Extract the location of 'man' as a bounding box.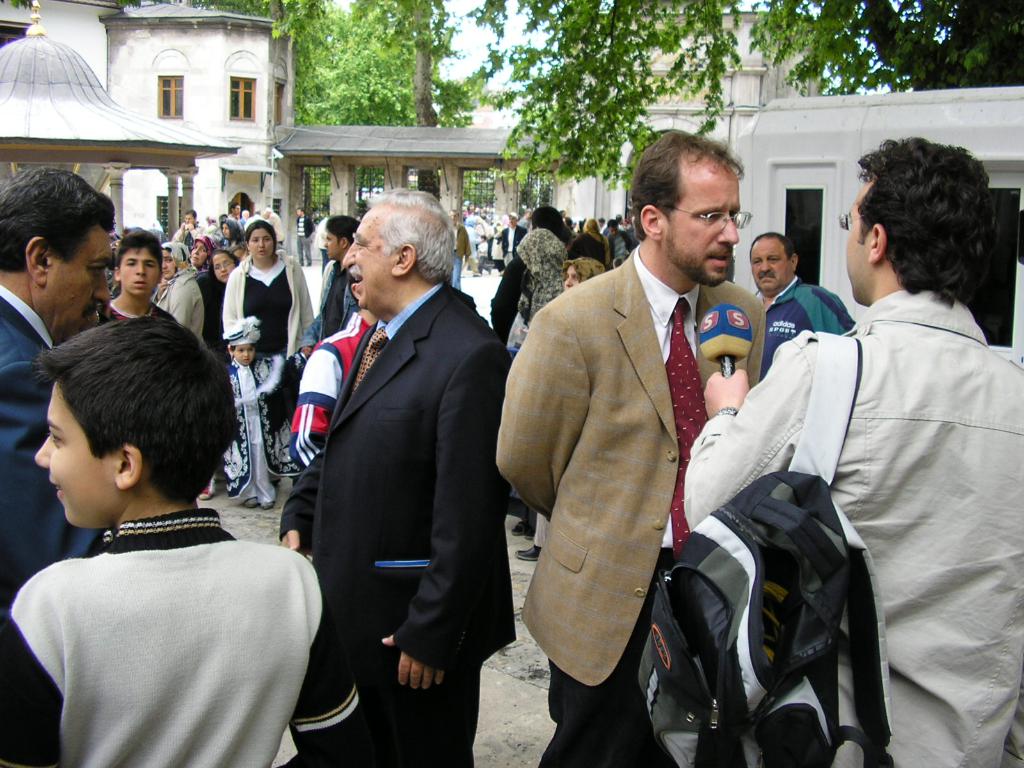
bbox=[488, 208, 527, 273].
